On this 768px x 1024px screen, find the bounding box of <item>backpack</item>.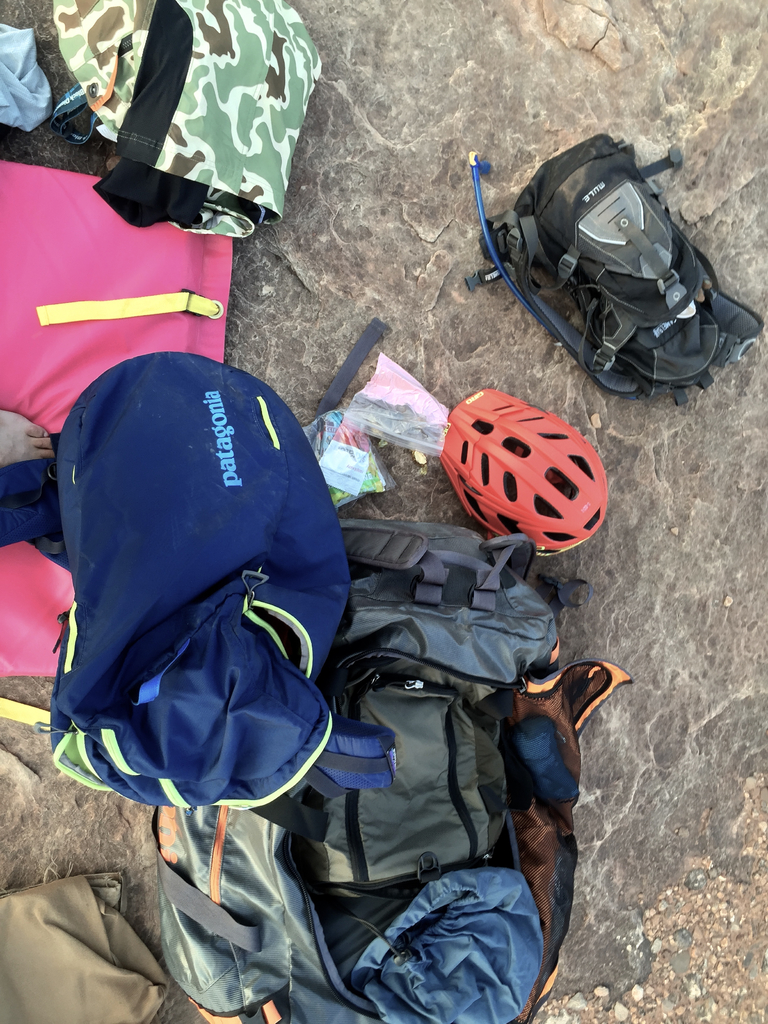
Bounding box: Rect(462, 653, 649, 1021).
